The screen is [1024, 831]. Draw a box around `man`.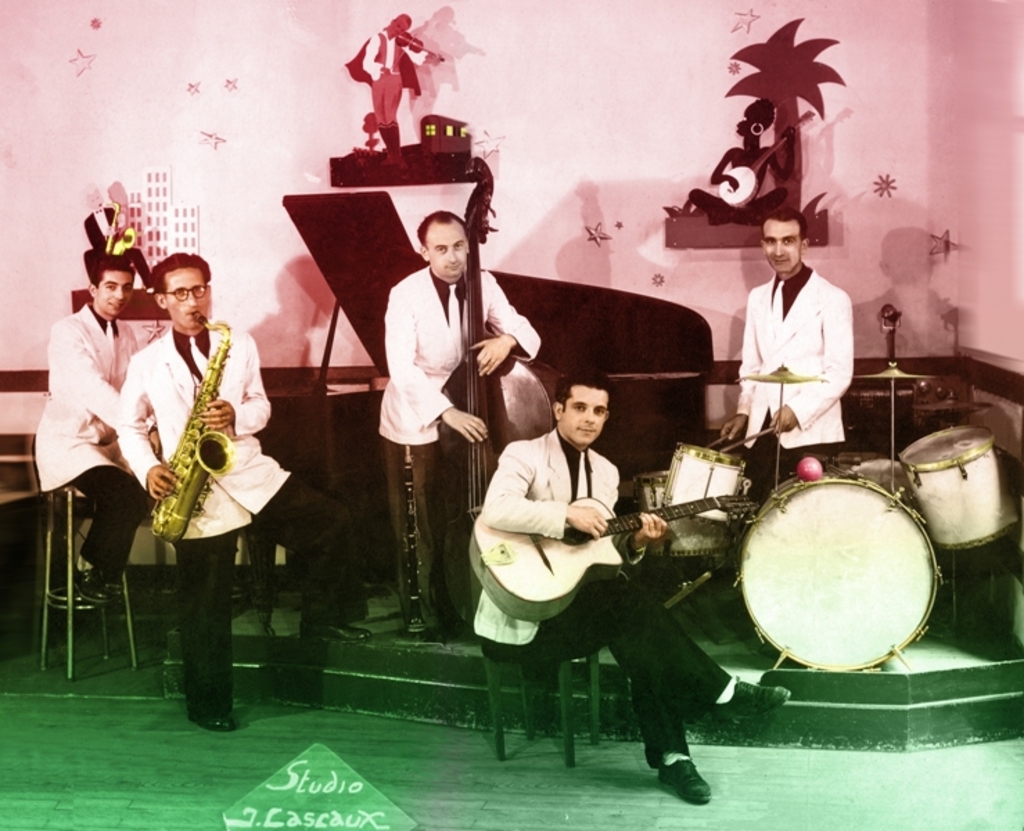
rect(473, 374, 793, 806).
